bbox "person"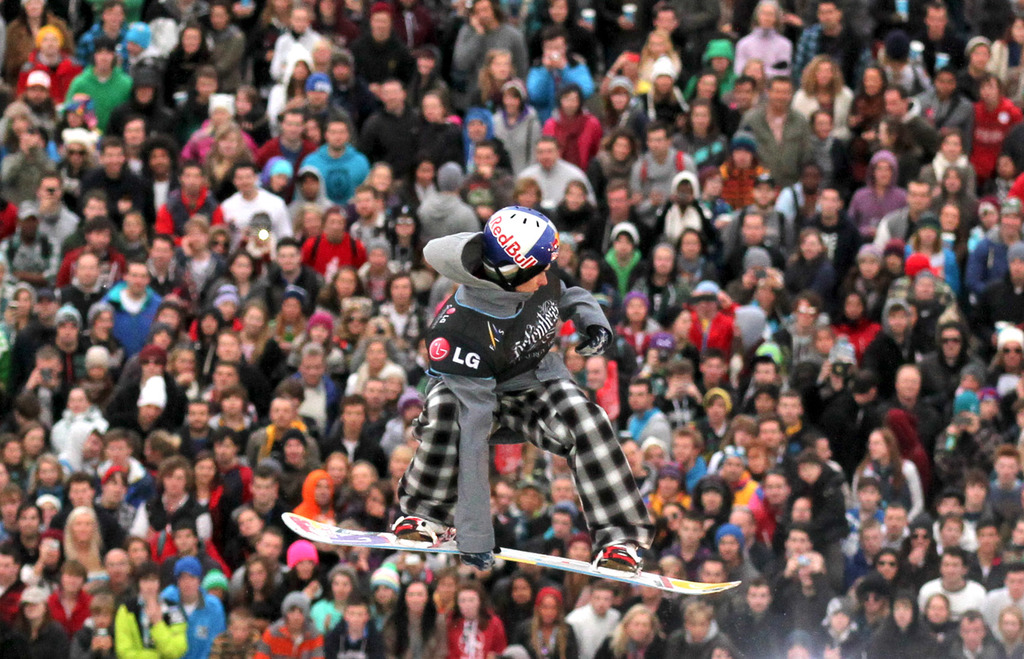
0:201:65:282
